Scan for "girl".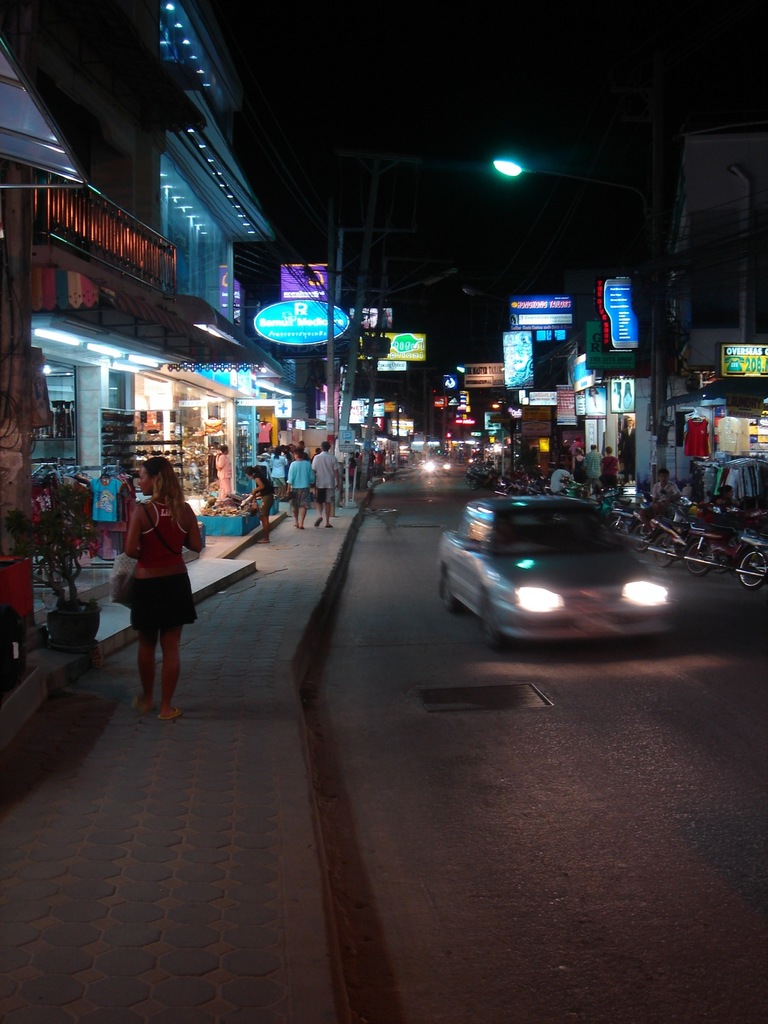
Scan result: x1=117, y1=456, x2=206, y2=718.
